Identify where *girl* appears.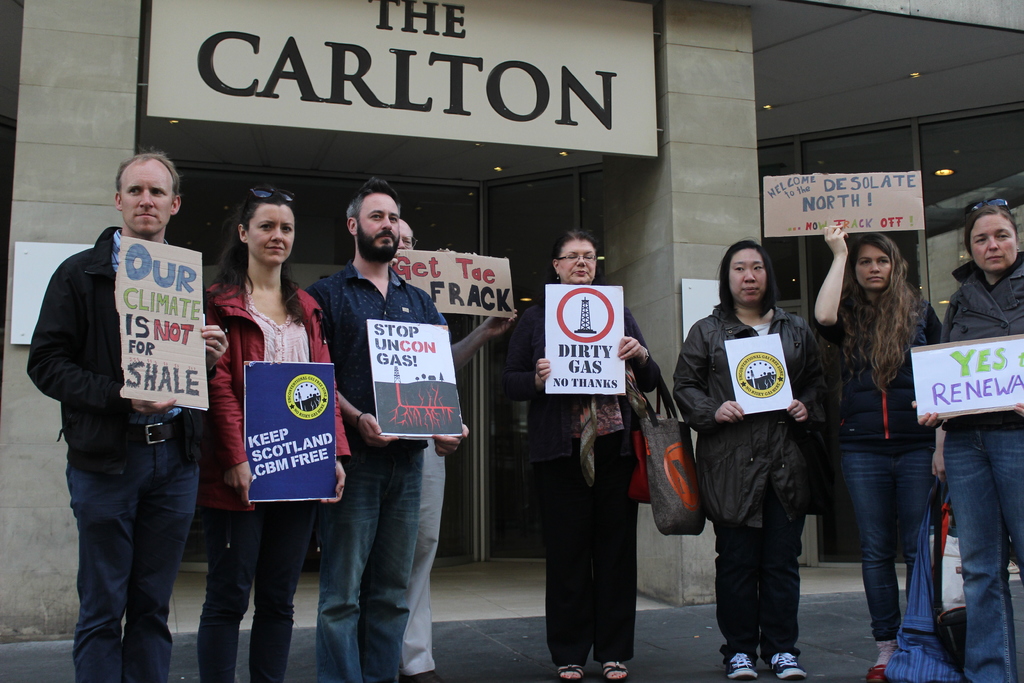
Appears at BBox(808, 221, 945, 682).
